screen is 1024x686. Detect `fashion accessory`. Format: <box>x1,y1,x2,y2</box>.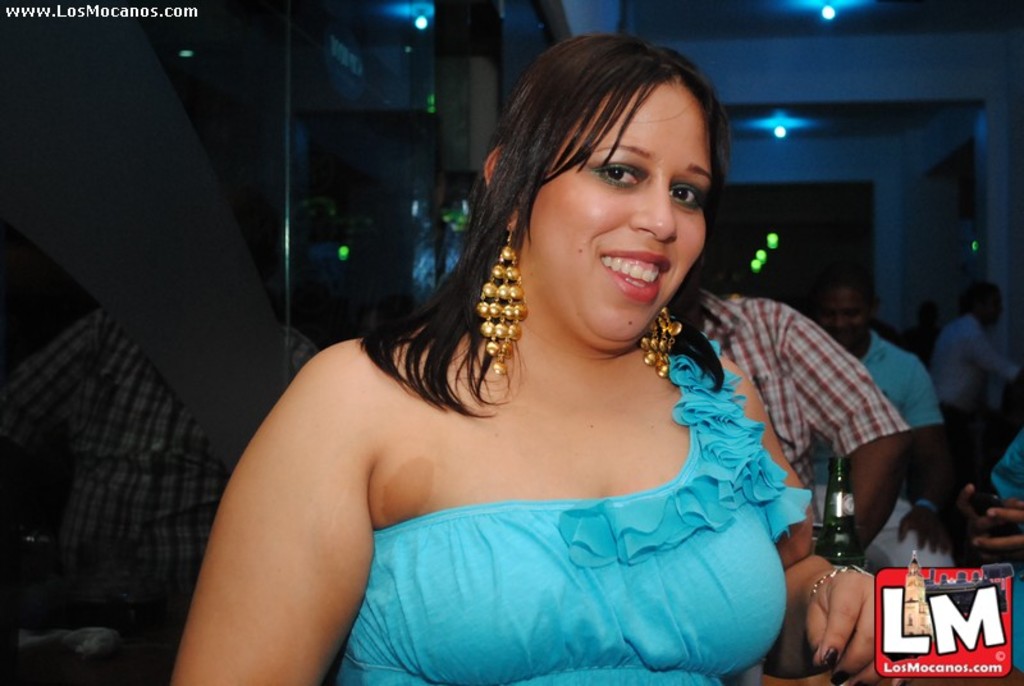
<box>480,218,531,380</box>.
